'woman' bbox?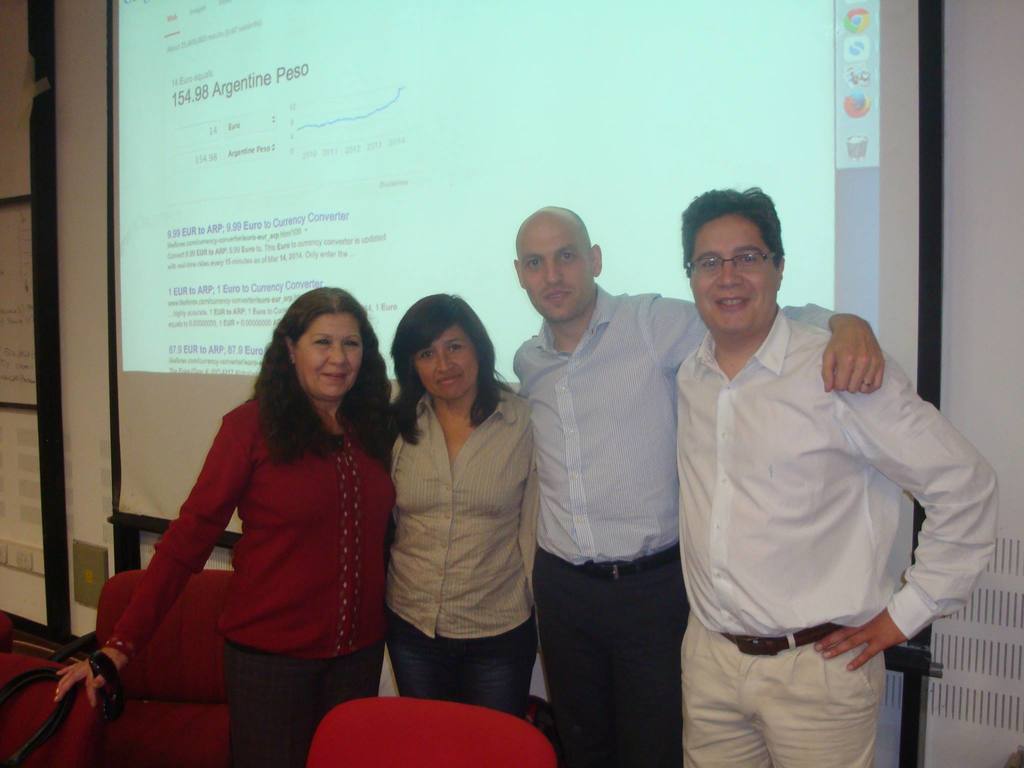
bbox=(116, 262, 401, 763)
